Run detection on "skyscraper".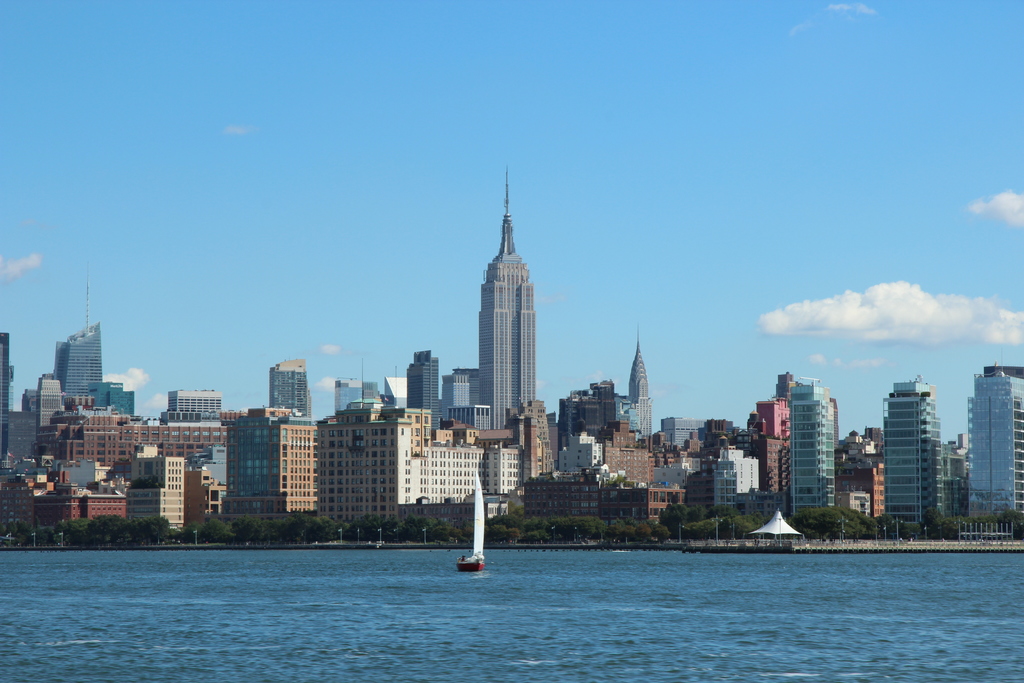
Result: box=[264, 360, 319, 435].
